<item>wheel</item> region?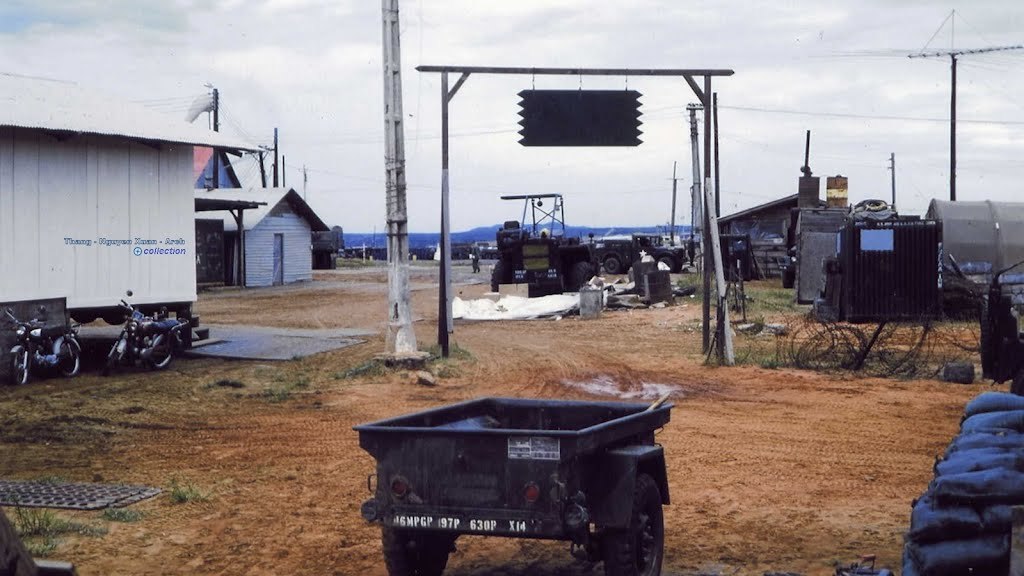
bbox=(105, 344, 129, 377)
